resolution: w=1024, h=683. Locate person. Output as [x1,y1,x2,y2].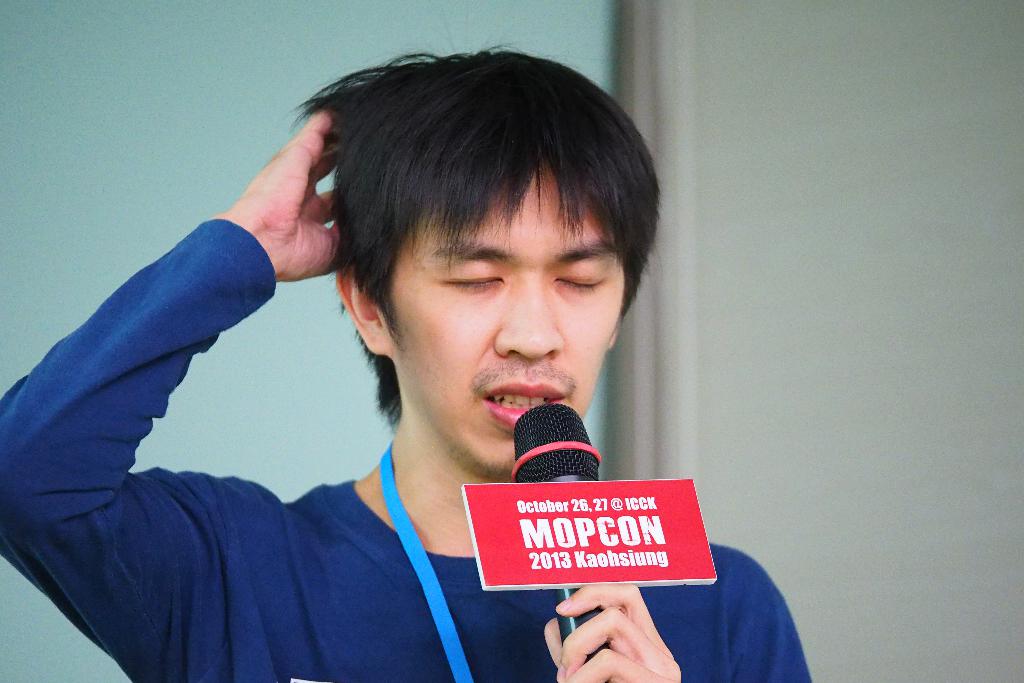
[0,28,812,682].
